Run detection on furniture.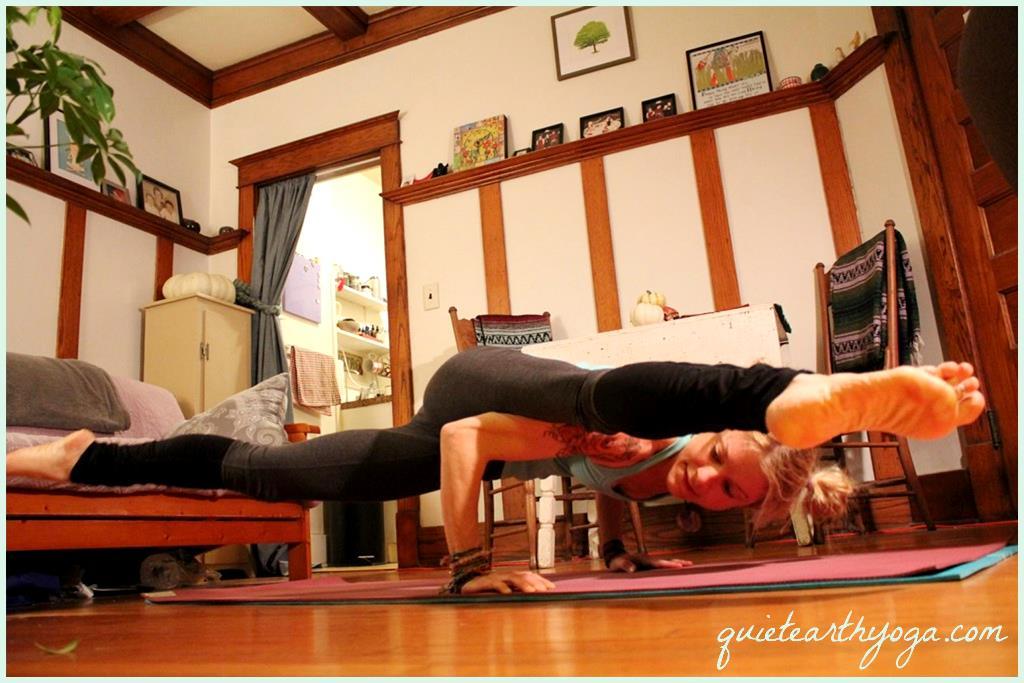
Result: [x1=519, y1=301, x2=805, y2=575].
